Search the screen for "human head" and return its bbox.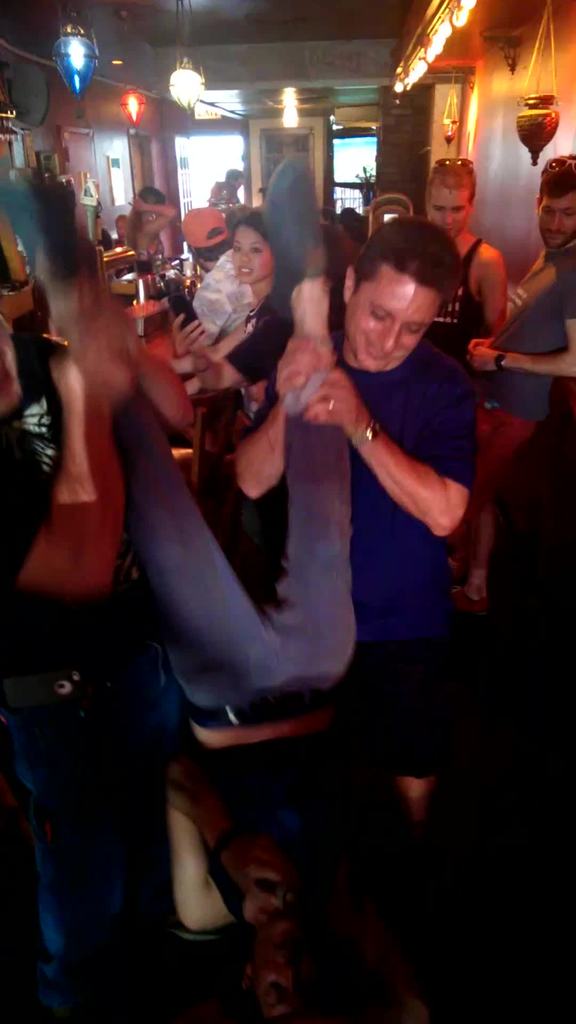
Found: bbox=[113, 215, 125, 241].
